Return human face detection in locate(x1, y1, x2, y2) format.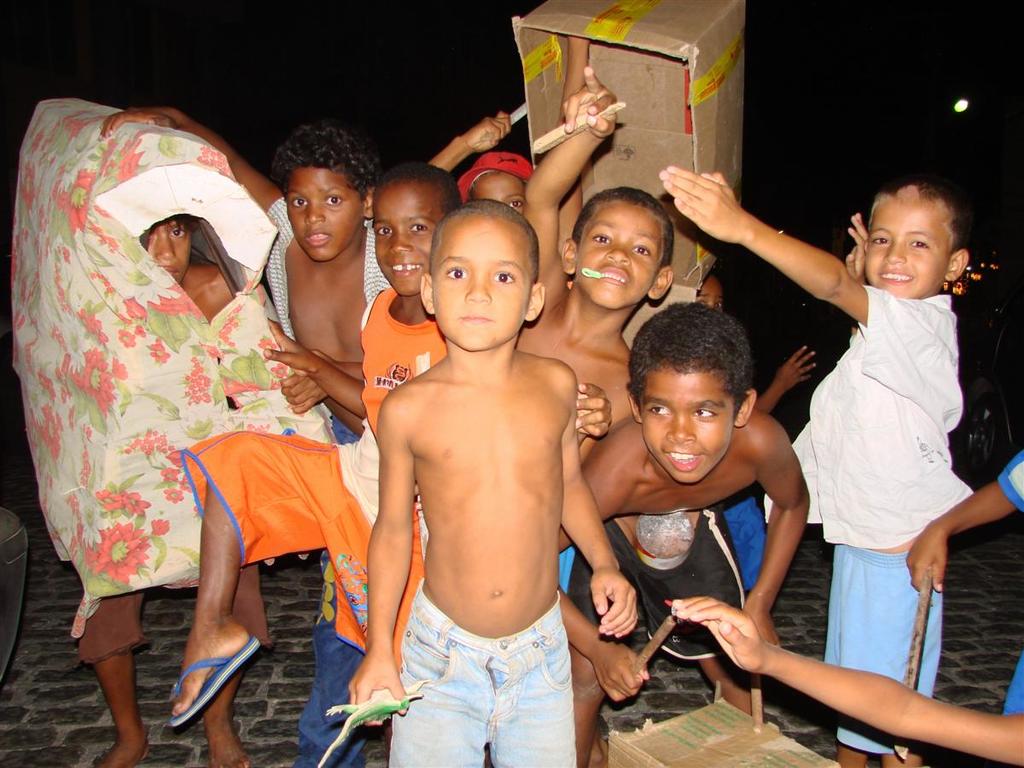
locate(373, 198, 436, 301).
